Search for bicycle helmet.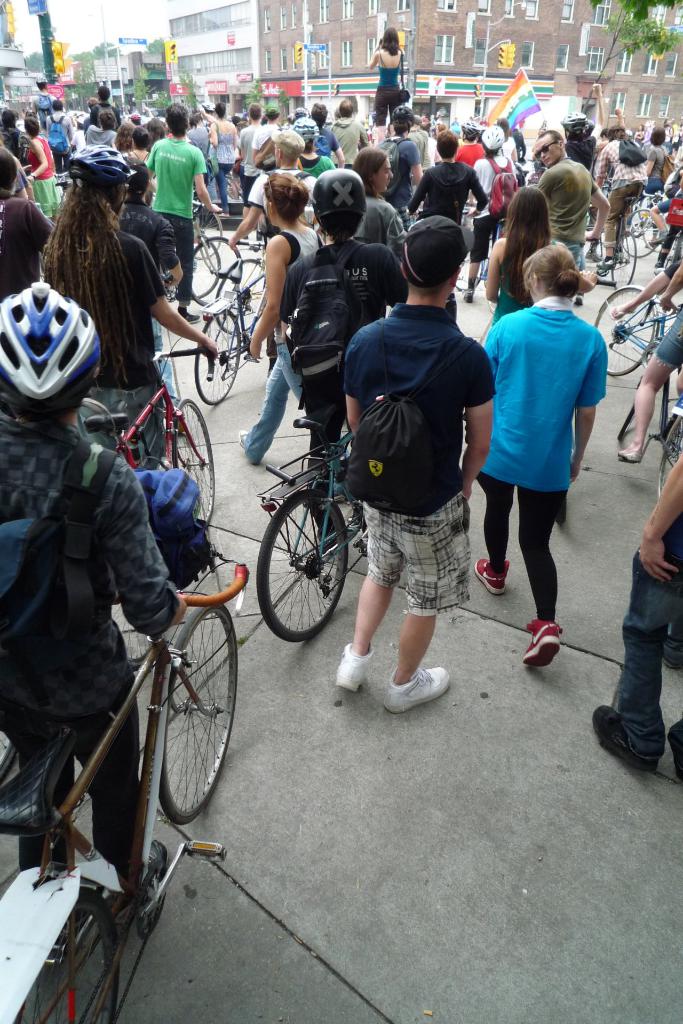
Found at BBox(8, 276, 106, 414).
